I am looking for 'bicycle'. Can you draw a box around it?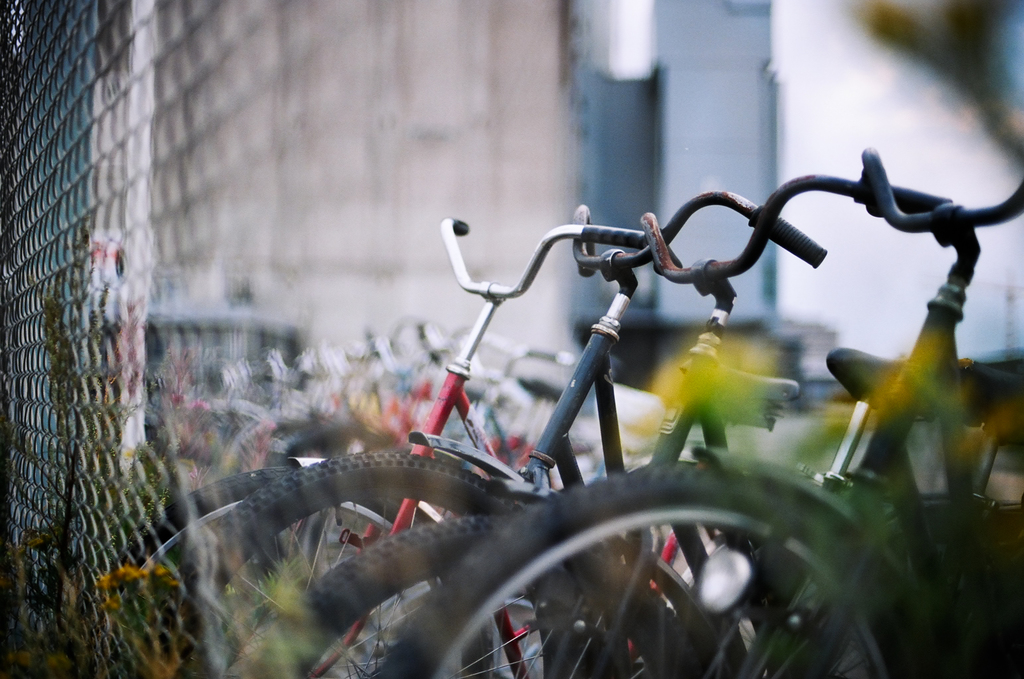
Sure, the bounding box is bbox(208, 169, 1023, 678).
